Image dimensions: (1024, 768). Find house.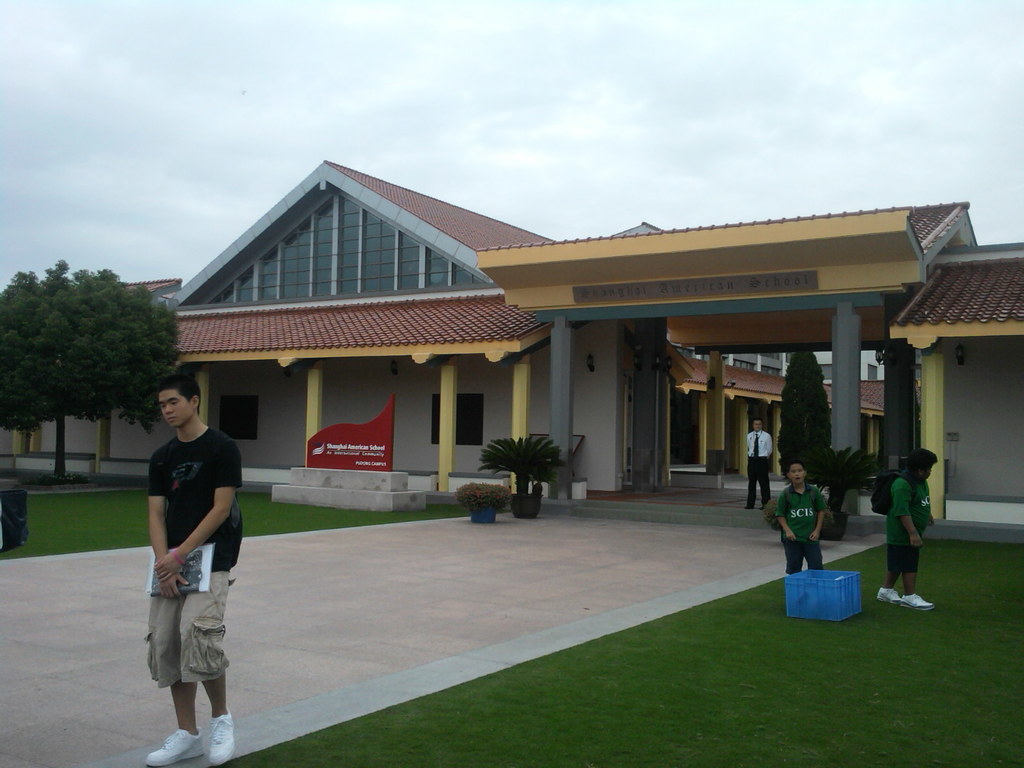
163:161:644:502.
